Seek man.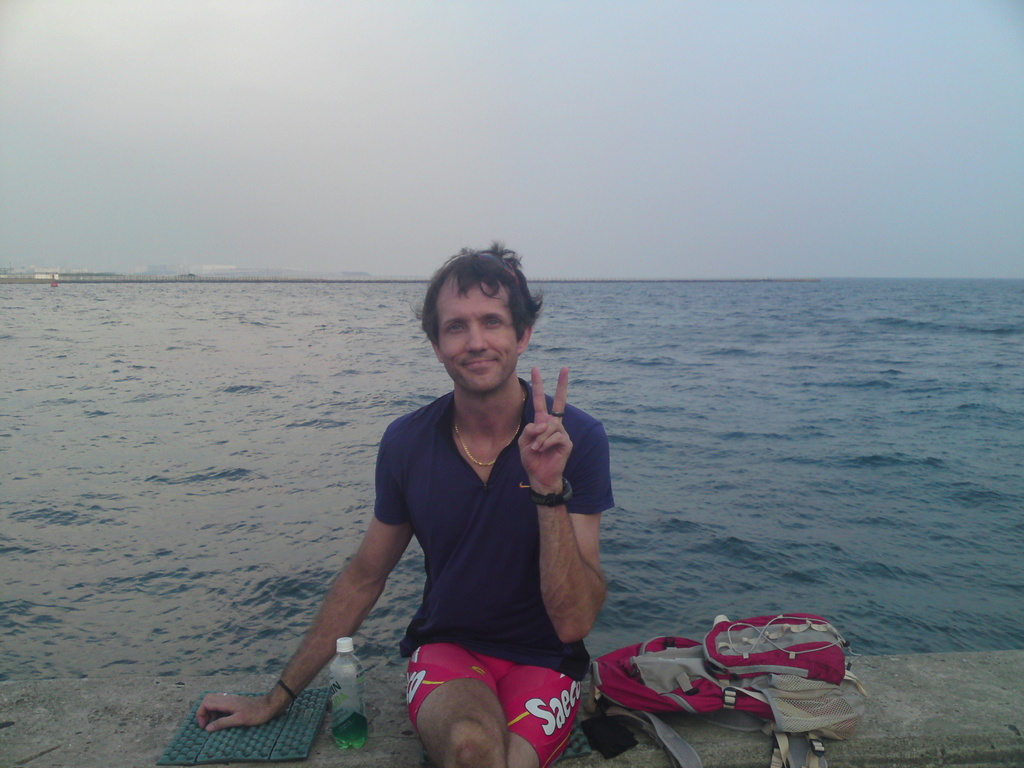
Rect(294, 258, 602, 765).
